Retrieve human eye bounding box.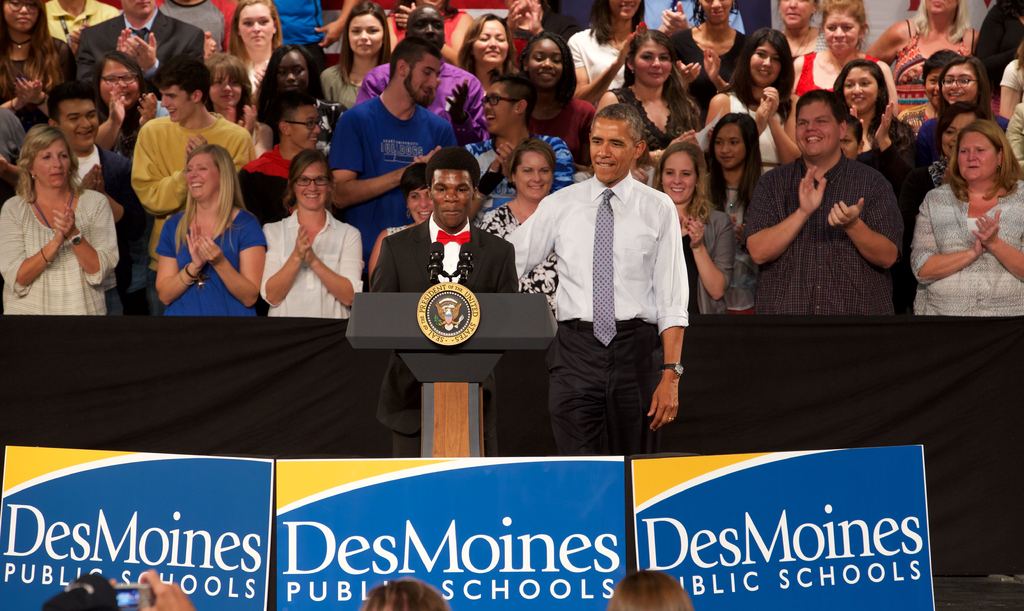
Bounding box: x1=479 y1=34 x2=488 y2=40.
